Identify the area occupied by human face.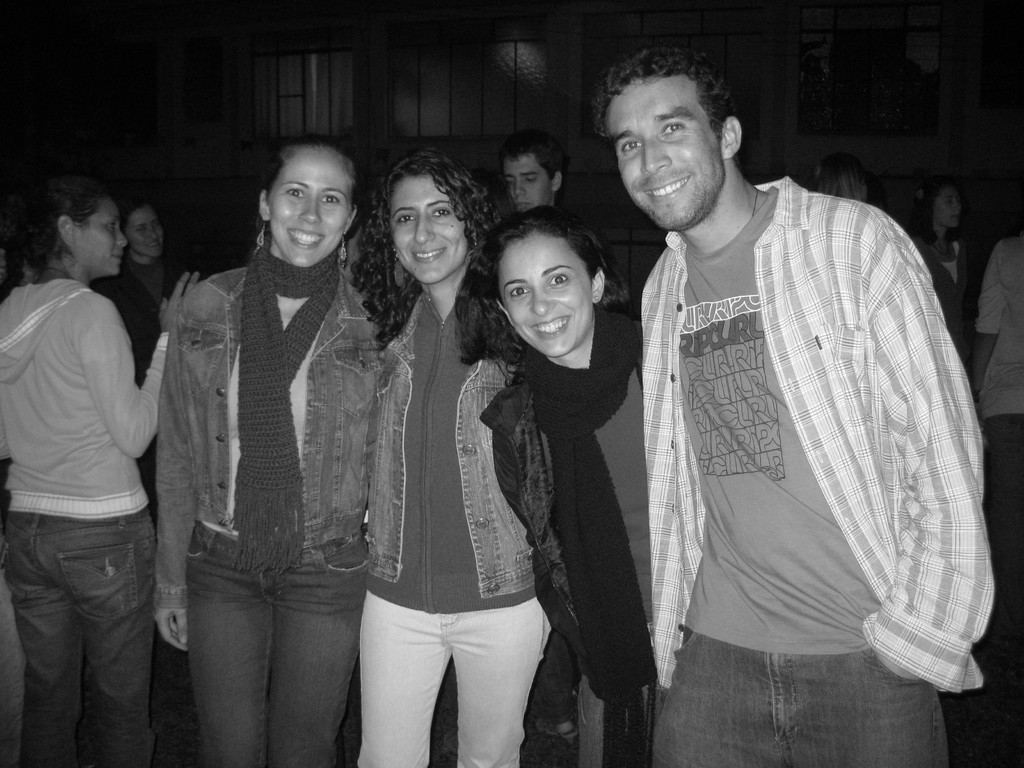
Area: x1=493 y1=241 x2=589 y2=362.
